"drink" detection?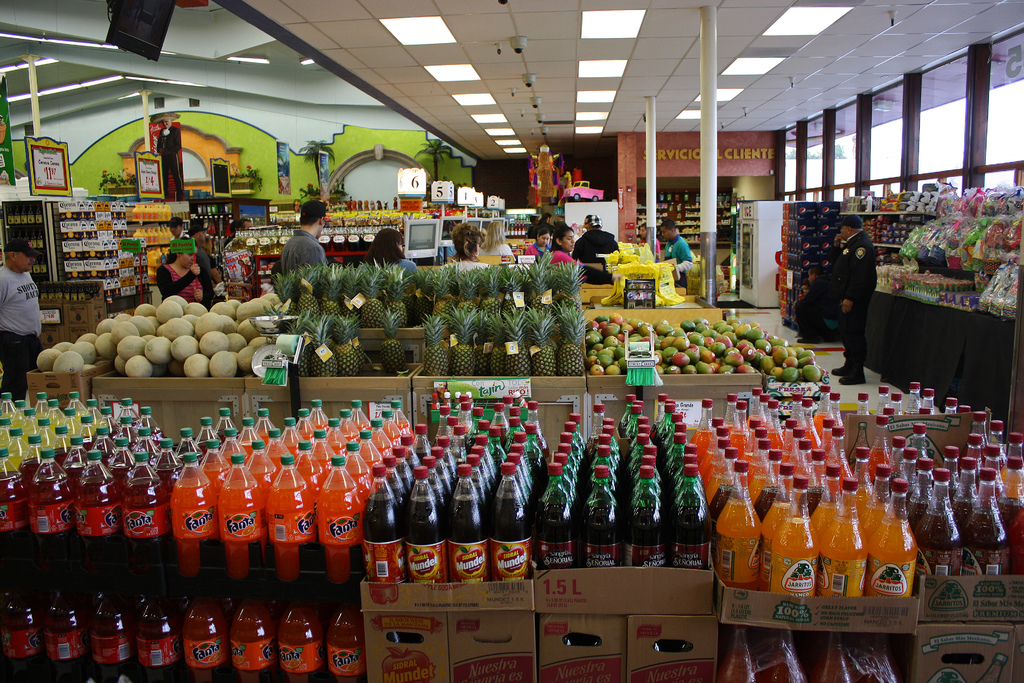
79 422 95 454
